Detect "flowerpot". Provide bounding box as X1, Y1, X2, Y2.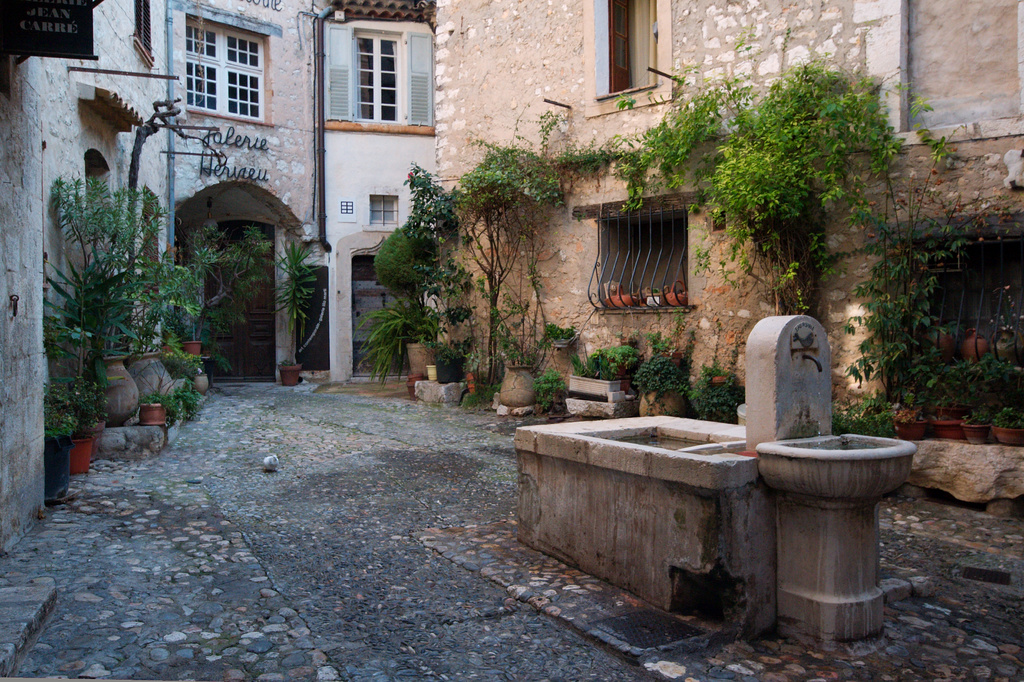
989, 418, 1023, 442.
